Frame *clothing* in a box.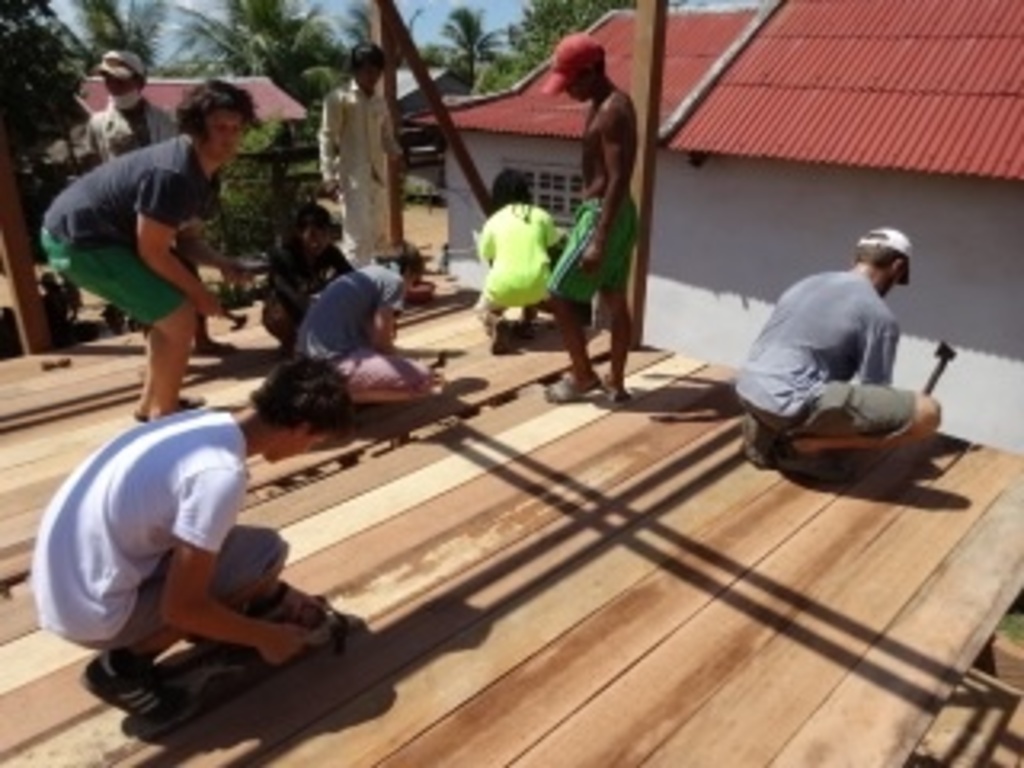
rect(77, 90, 186, 176).
